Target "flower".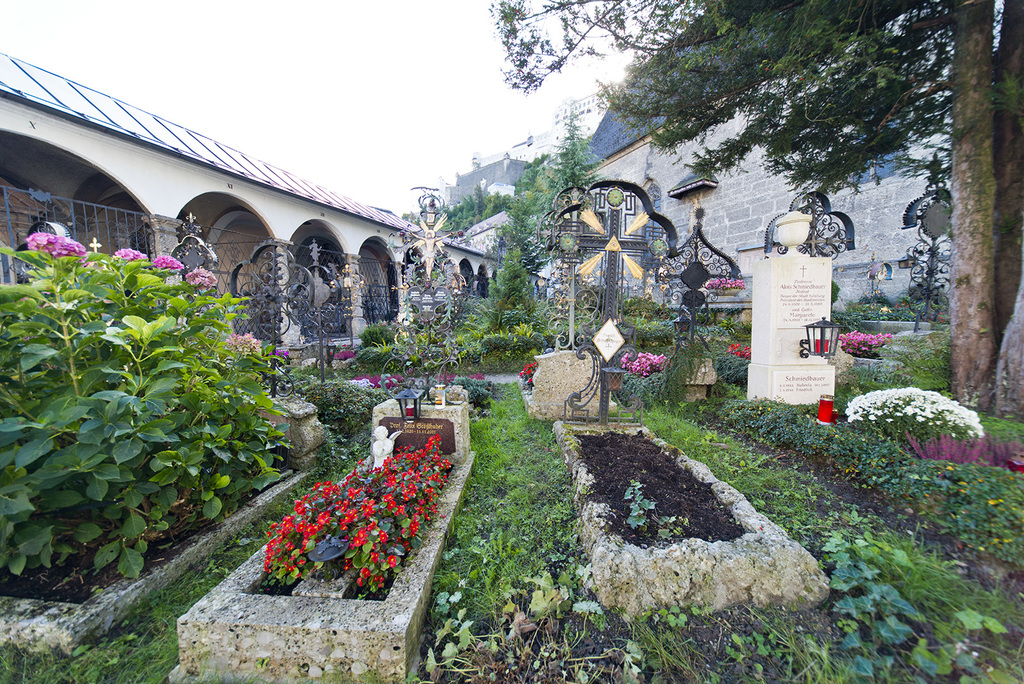
Target region: bbox=(222, 334, 253, 363).
